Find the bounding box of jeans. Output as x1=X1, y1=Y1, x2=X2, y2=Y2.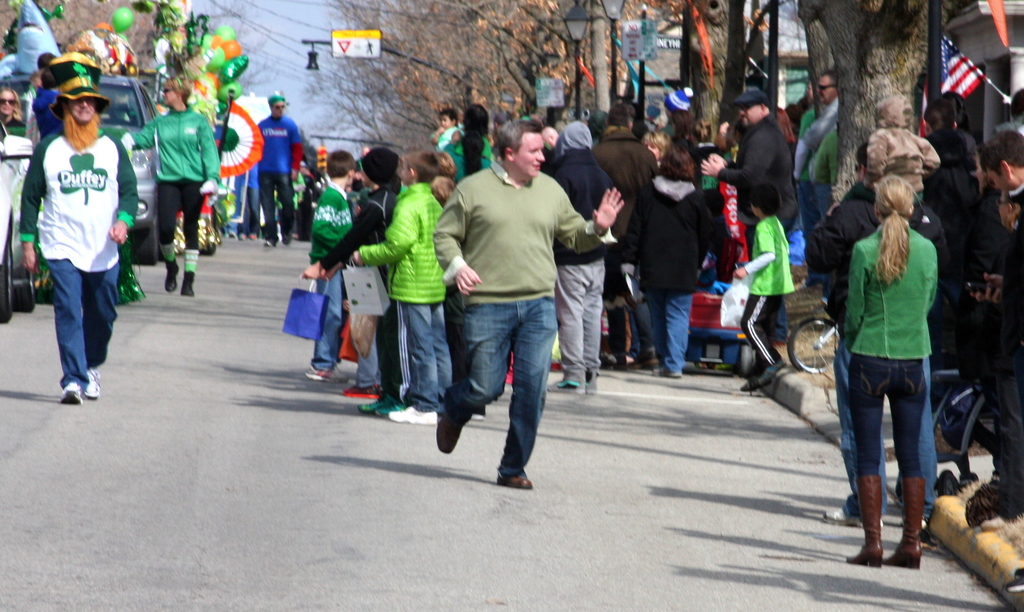
x1=644, y1=287, x2=696, y2=367.
